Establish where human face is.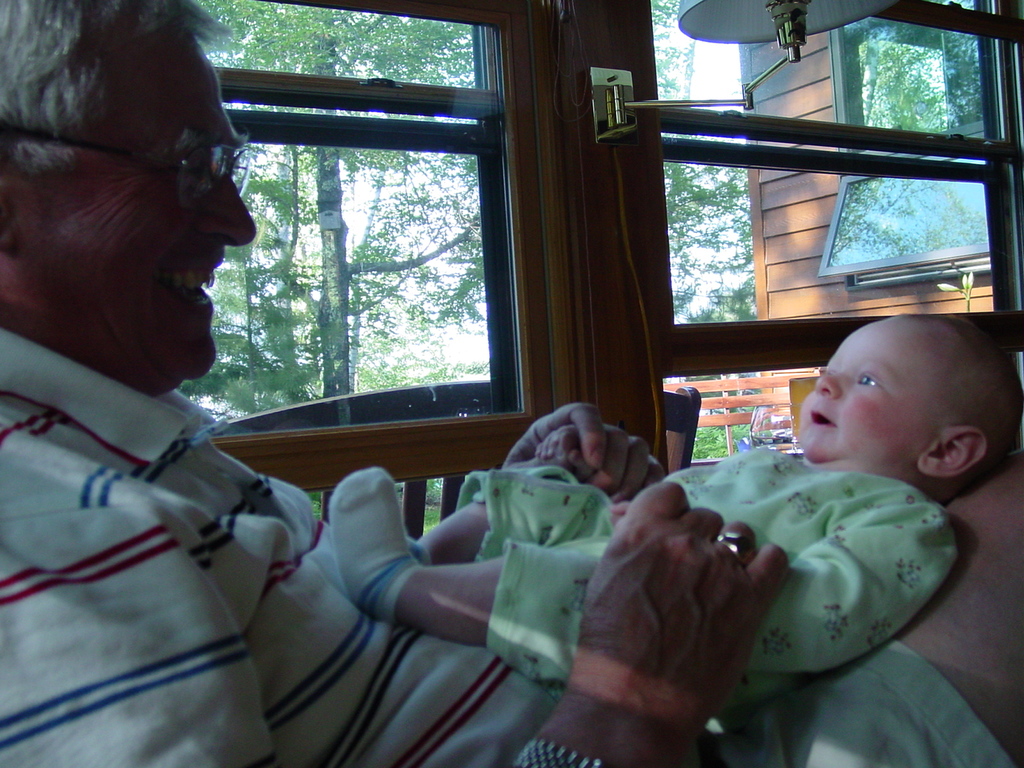
Established at select_region(38, 42, 257, 384).
